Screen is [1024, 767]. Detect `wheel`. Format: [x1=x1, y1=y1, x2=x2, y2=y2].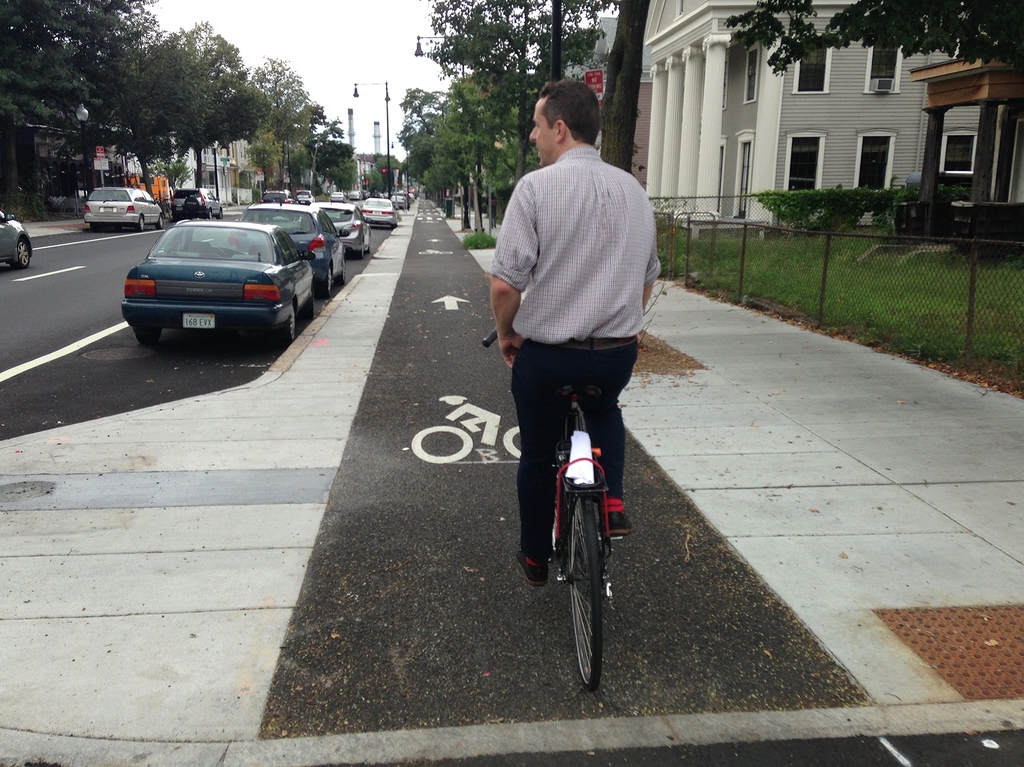
[x1=13, y1=239, x2=32, y2=271].
